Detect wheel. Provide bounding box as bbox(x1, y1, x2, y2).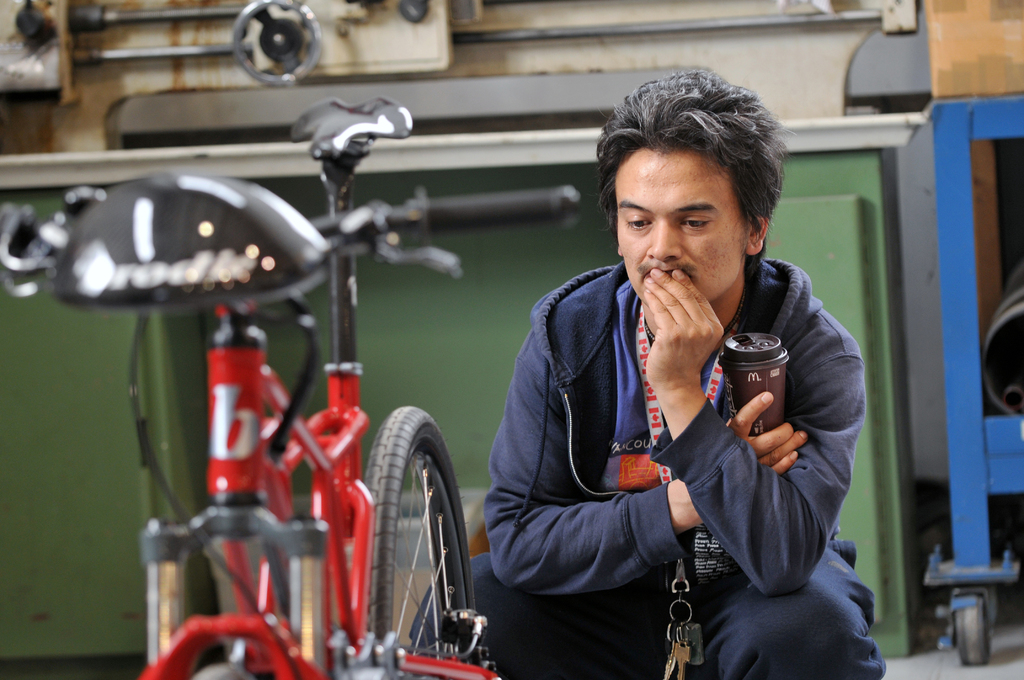
bbox(365, 414, 476, 666).
